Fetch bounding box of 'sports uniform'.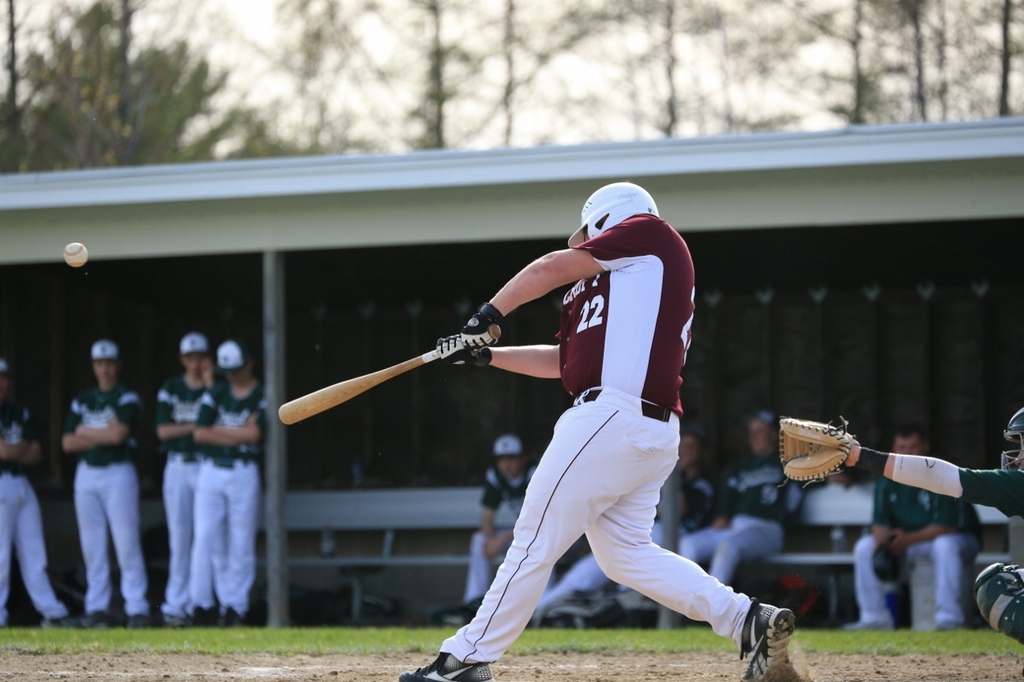
Bbox: 193 374 269 616.
